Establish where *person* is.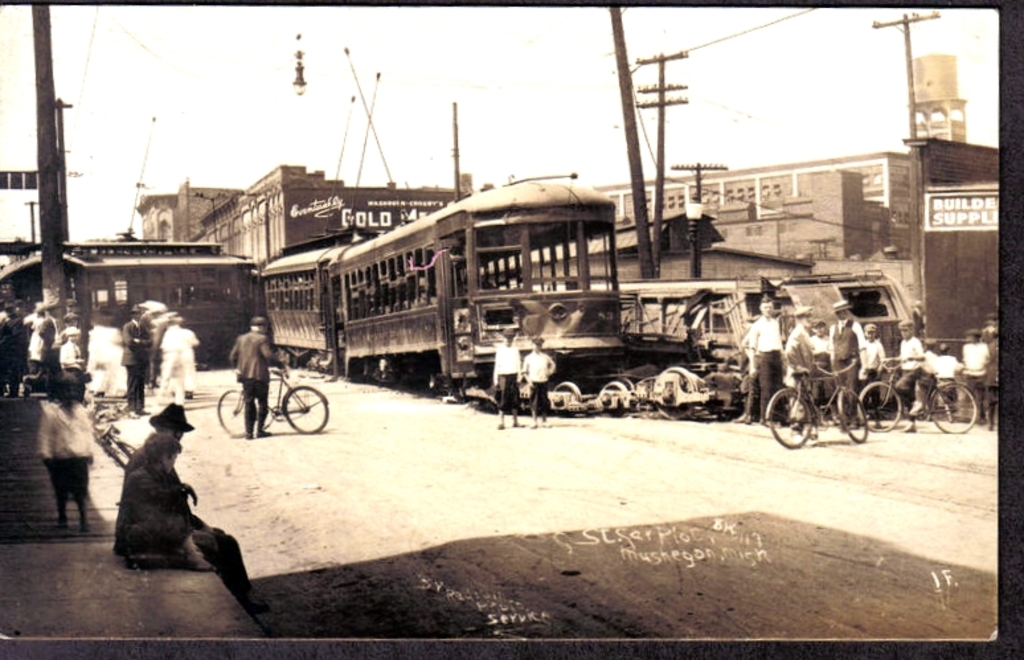
Established at <region>744, 296, 786, 418</region>.
